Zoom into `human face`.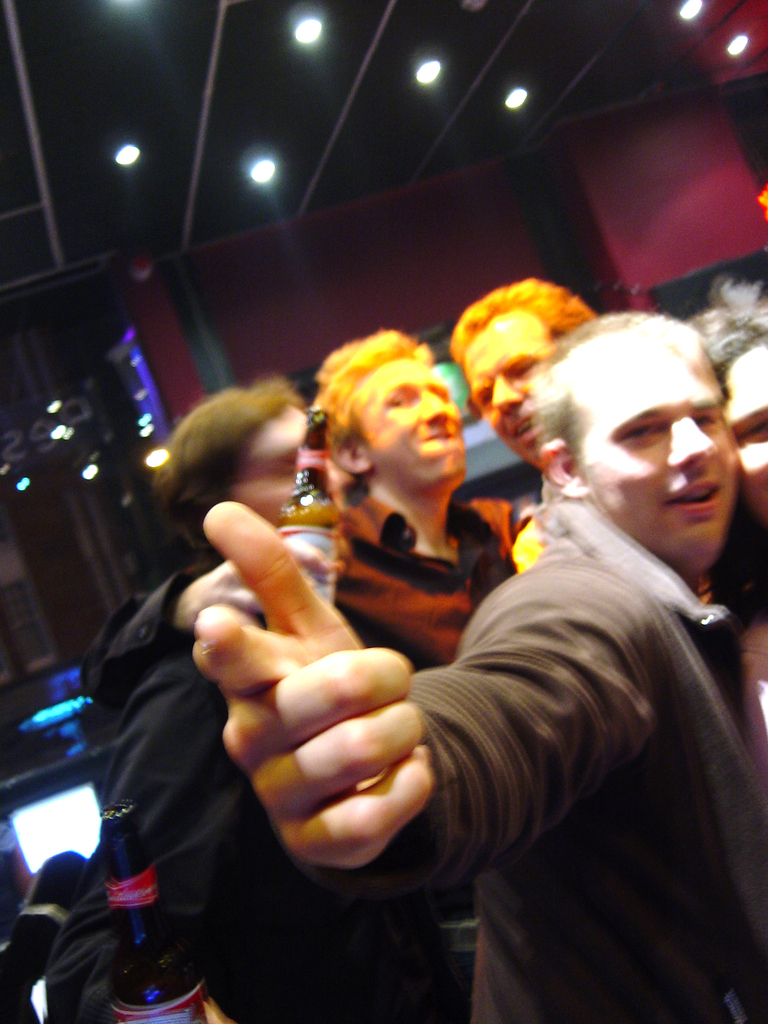
Zoom target: (472,321,554,468).
